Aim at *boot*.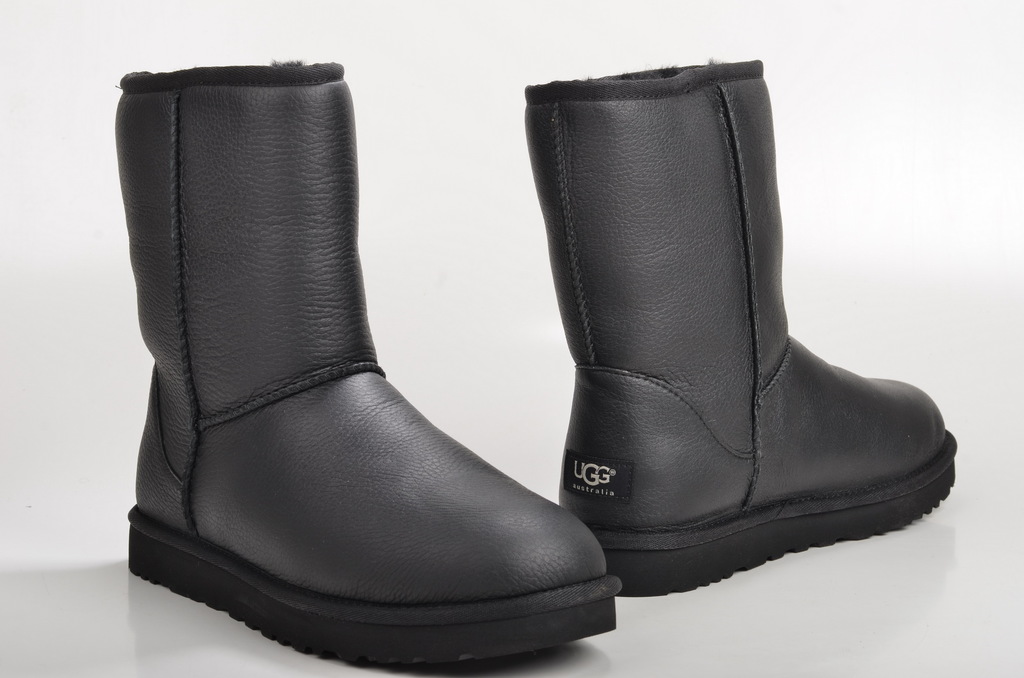
Aimed at 115, 59, 621, 665.
